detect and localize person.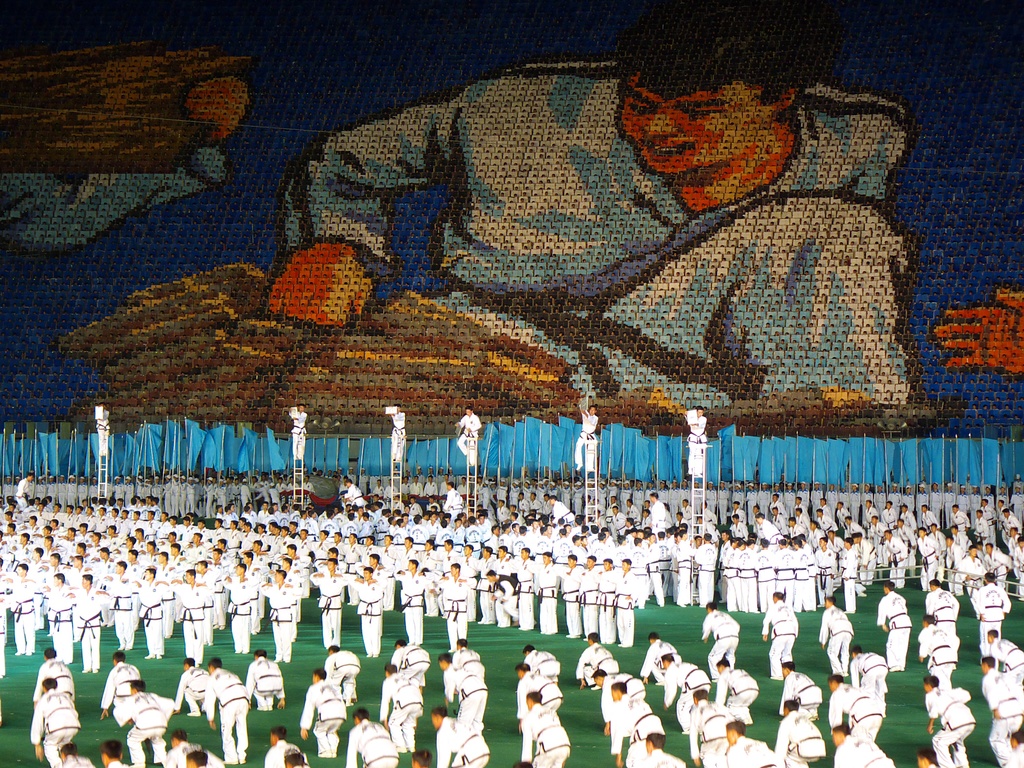
Localized at 922, 578, 961, 649.
